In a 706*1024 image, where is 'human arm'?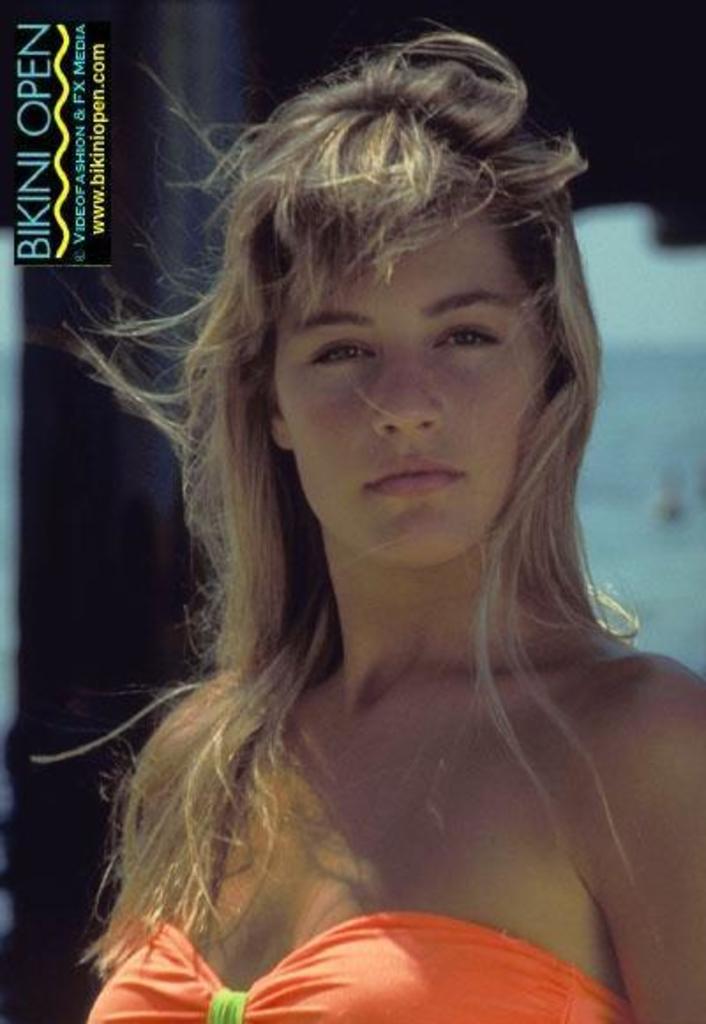
bbox(565, 648, 704, 1022).
